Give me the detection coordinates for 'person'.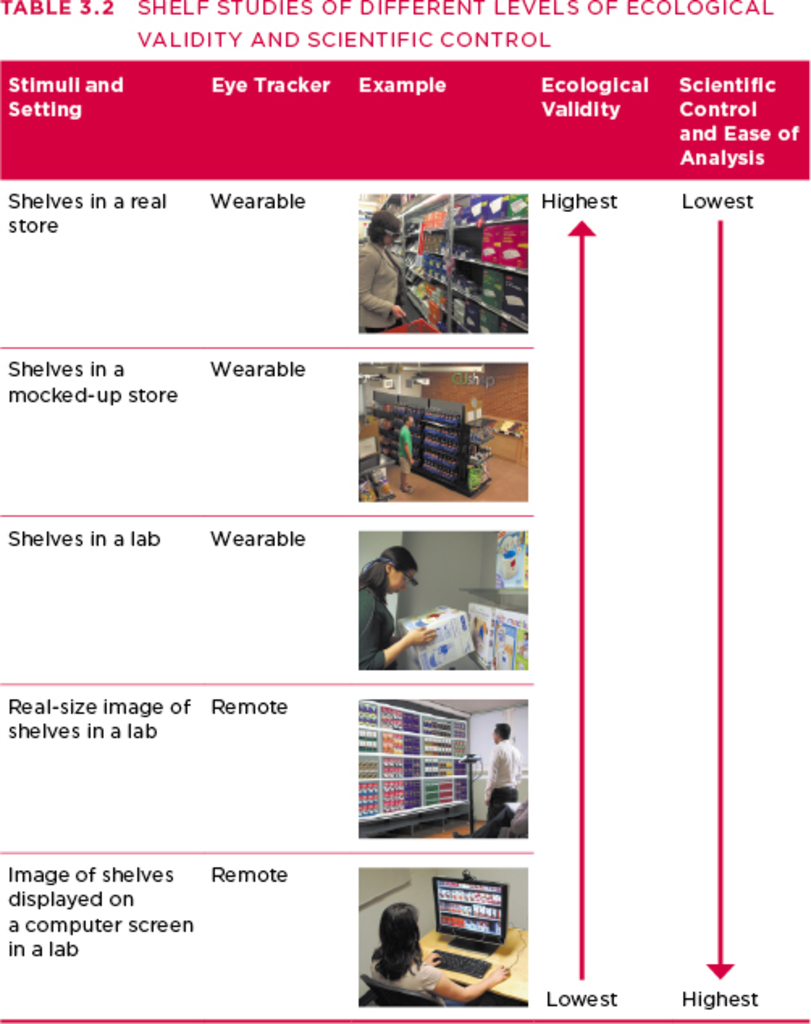
box=[397, 402, 423, 493].
